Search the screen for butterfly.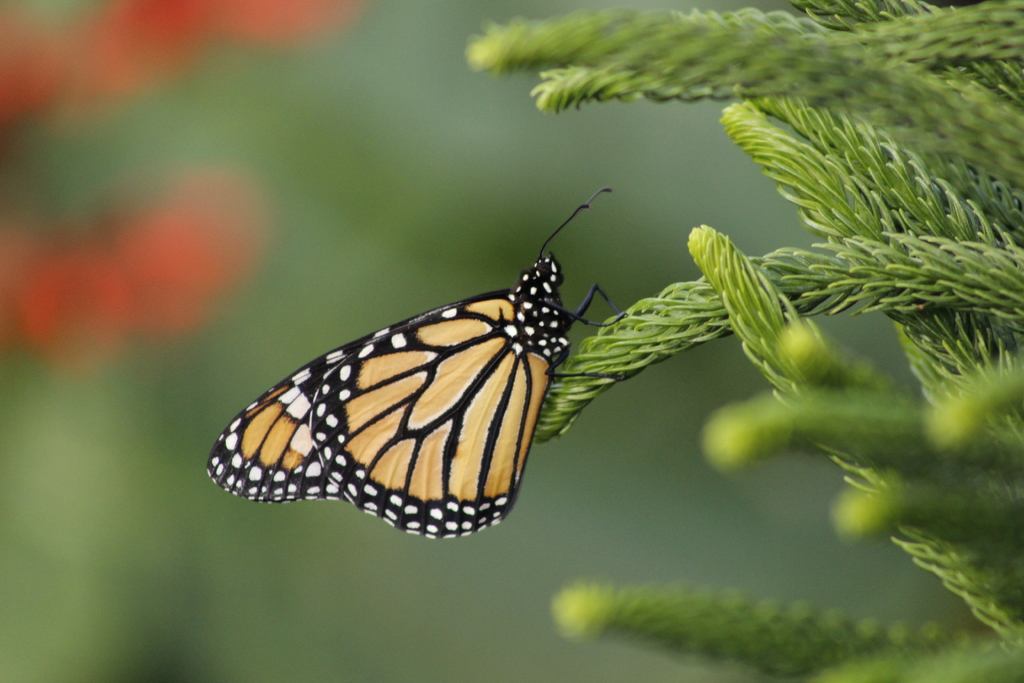
Found at 204, 189, 632, 534.
